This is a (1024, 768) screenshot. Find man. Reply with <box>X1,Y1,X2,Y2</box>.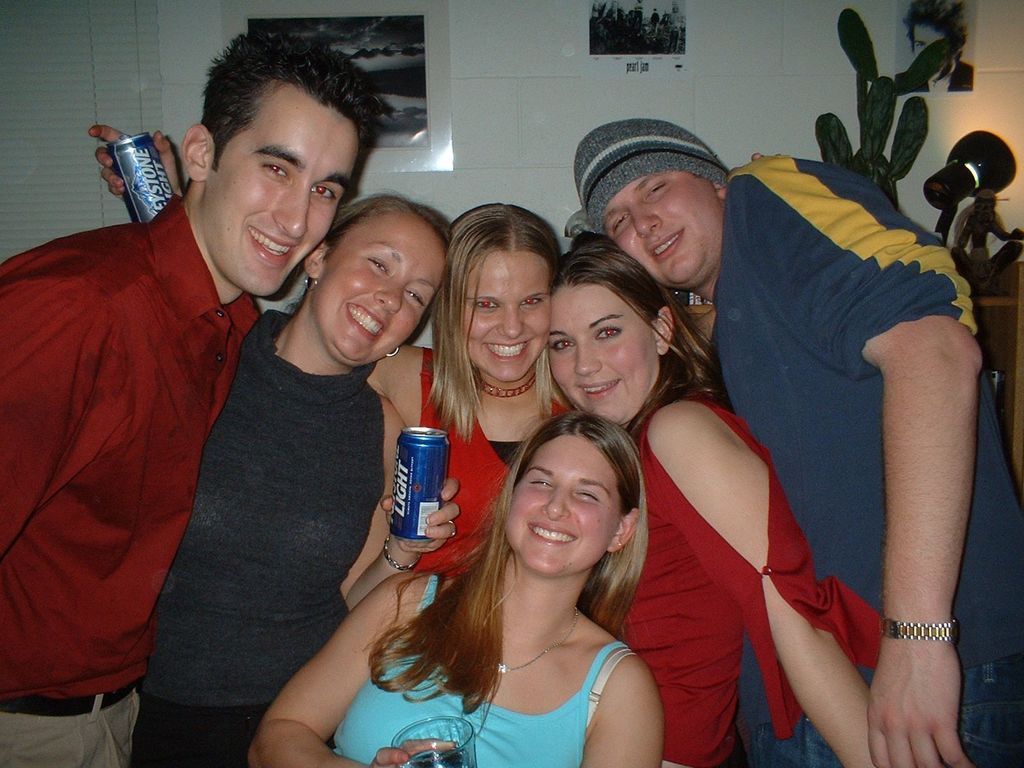
<box>573,122,1023,767</box>.
